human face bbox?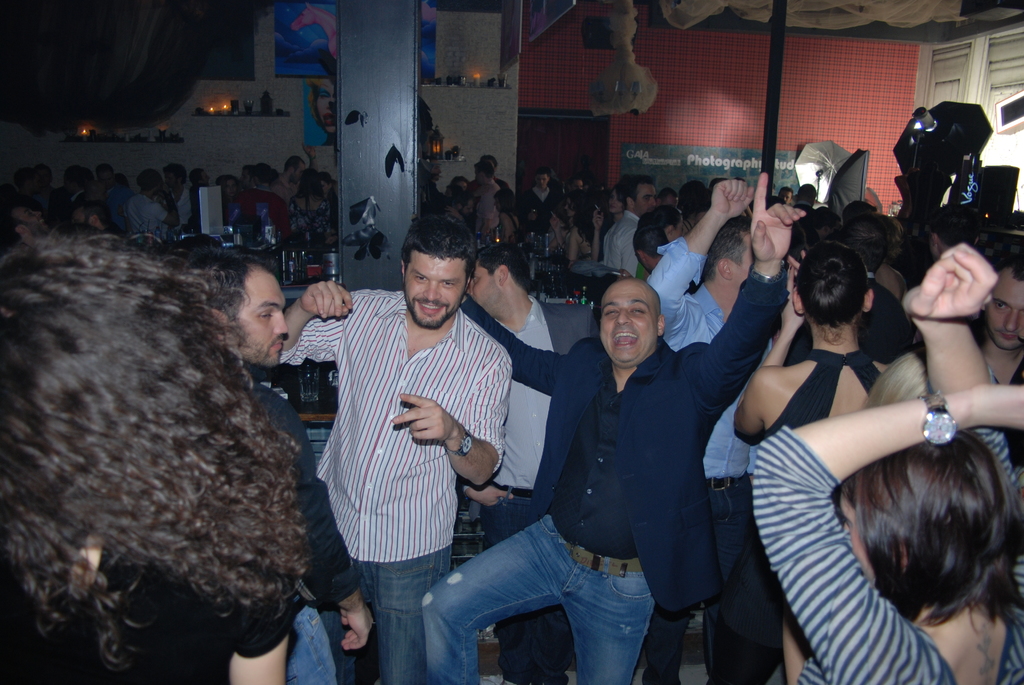
[left=728, top=230, right=758, bottom=291]
